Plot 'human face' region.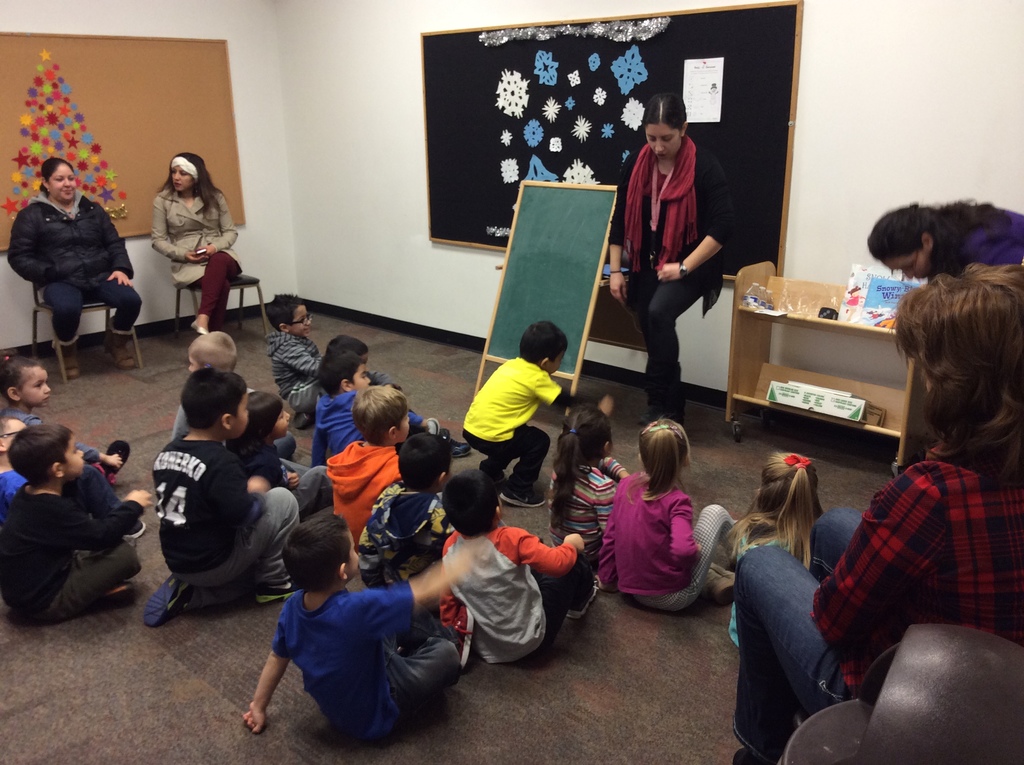
Plotted at (x1=63, y1=434, x2=86, y2=479).
